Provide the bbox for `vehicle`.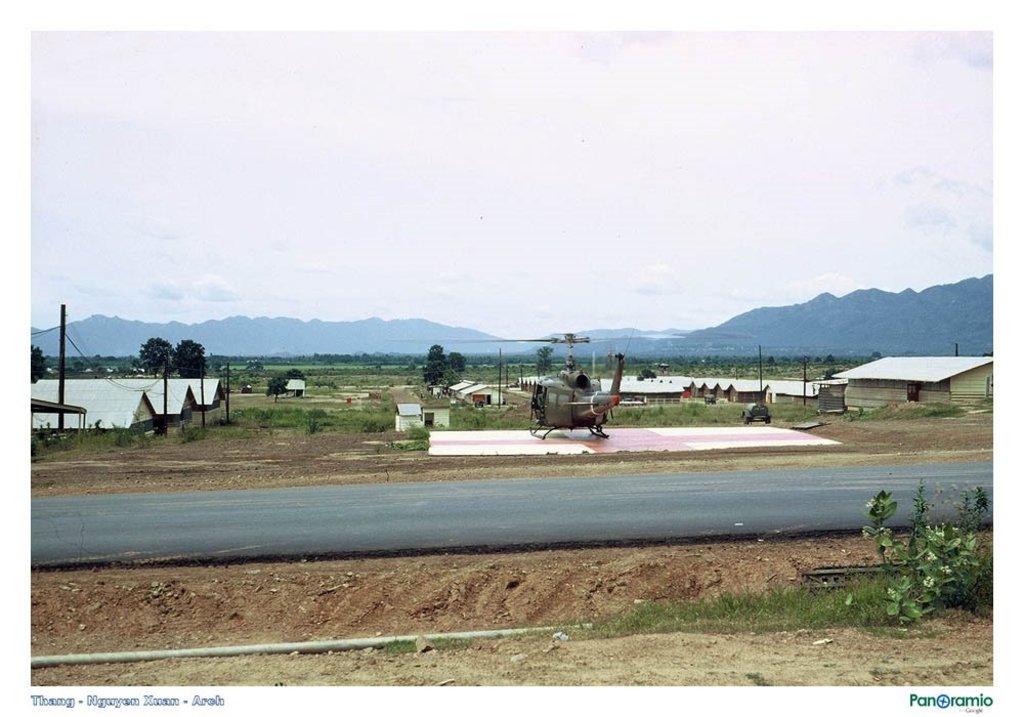
739,395,768,424.
